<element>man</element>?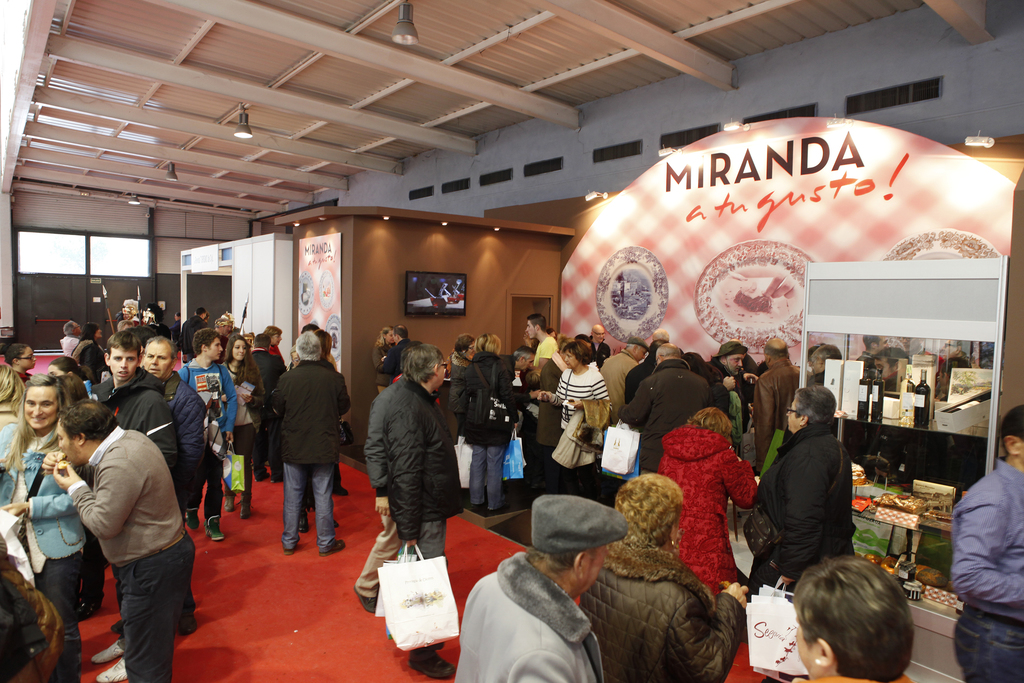
(x1=808, y1=345, x2=850, y2=388)
